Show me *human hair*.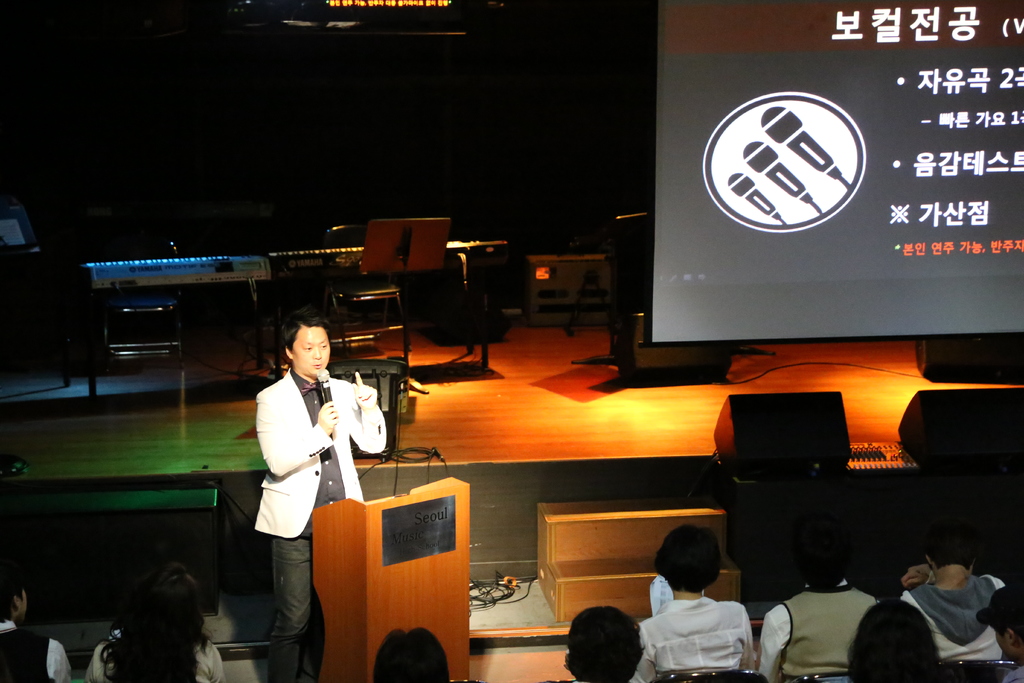
*human hair* is here: <bbox>286, 310, 331, 352</bbox>.
